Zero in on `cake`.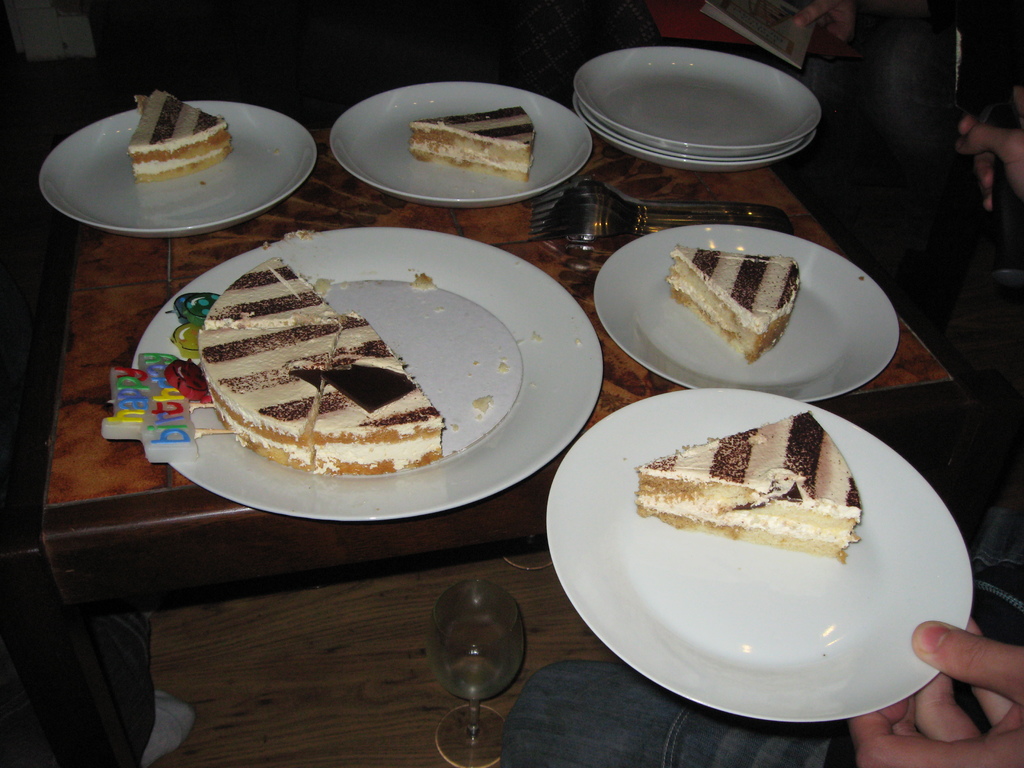
Zeroed in: 127:93:236:182.
